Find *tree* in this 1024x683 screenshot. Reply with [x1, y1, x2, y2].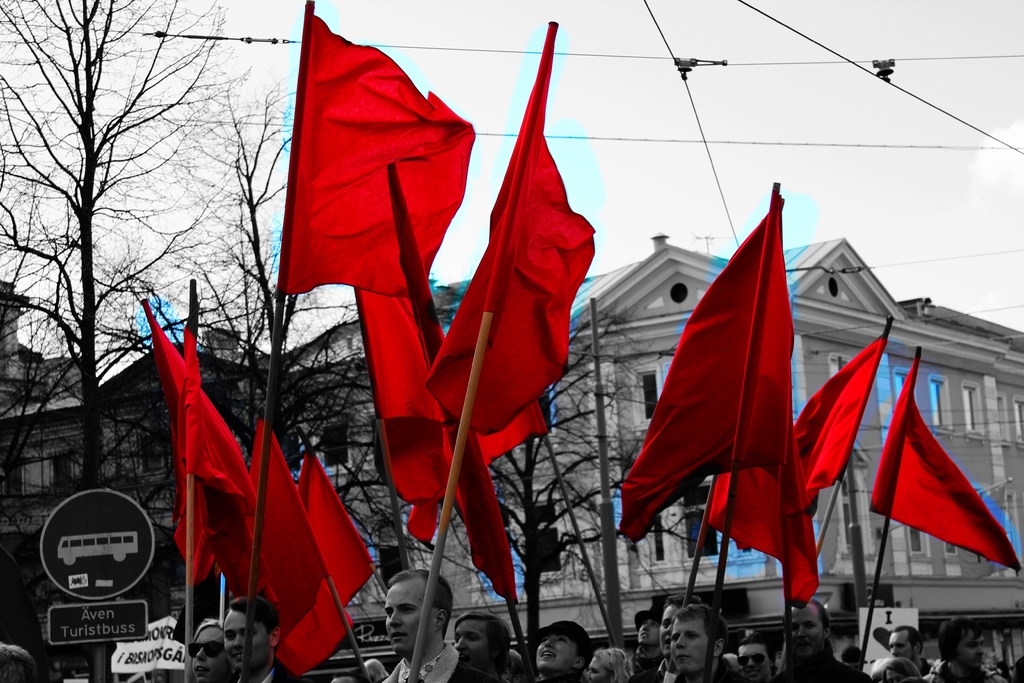
[0, 0, 234, 682].
